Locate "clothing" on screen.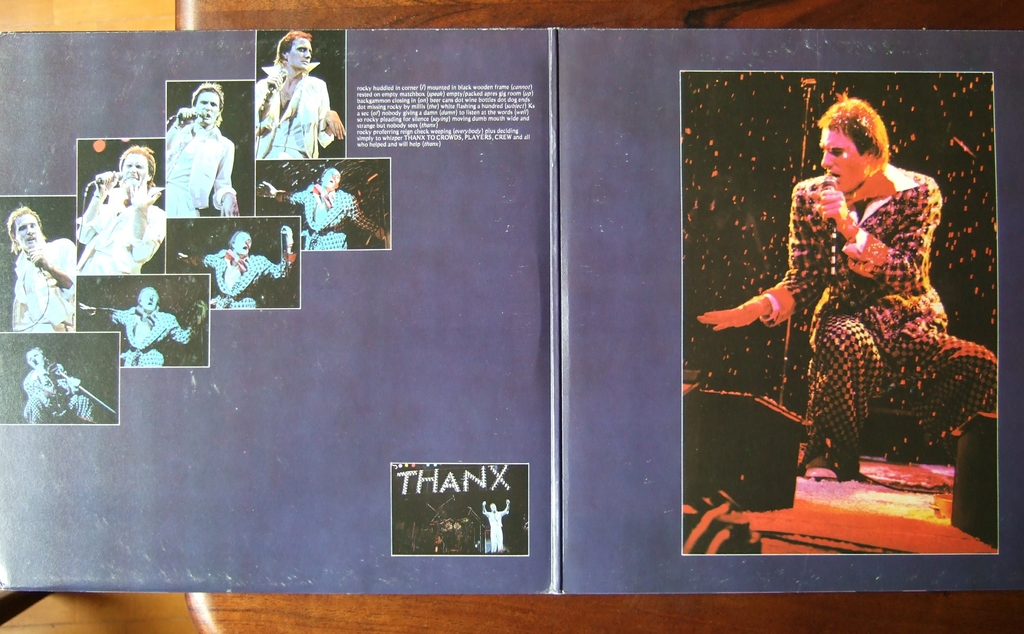
On screen at x1=758 y1=159 x2=996 y2=482.
